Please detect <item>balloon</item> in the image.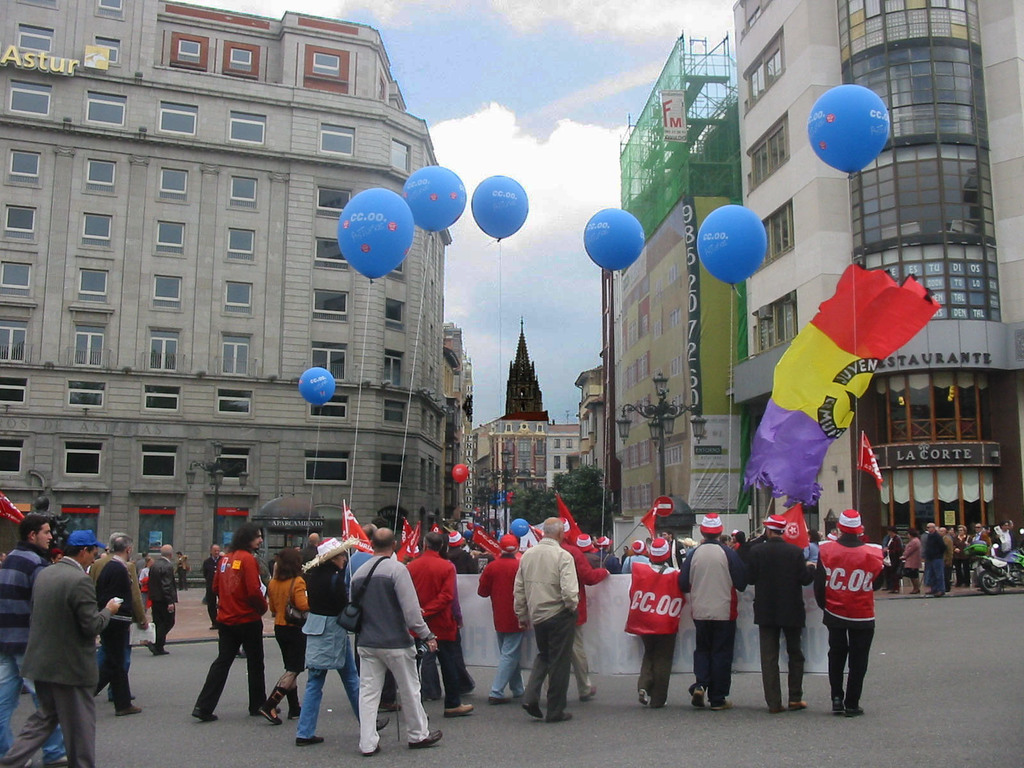
x1=335, y1=188, x2=412, y2=281.
